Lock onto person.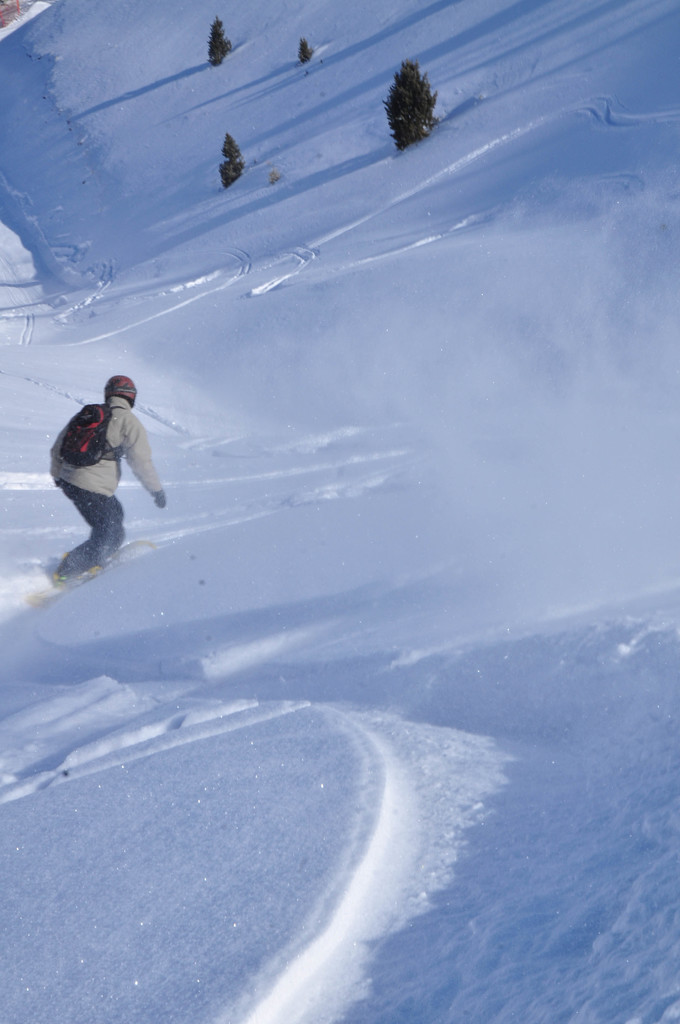
Locked: (x1=44, y1=373, x2=166, y2=578).
